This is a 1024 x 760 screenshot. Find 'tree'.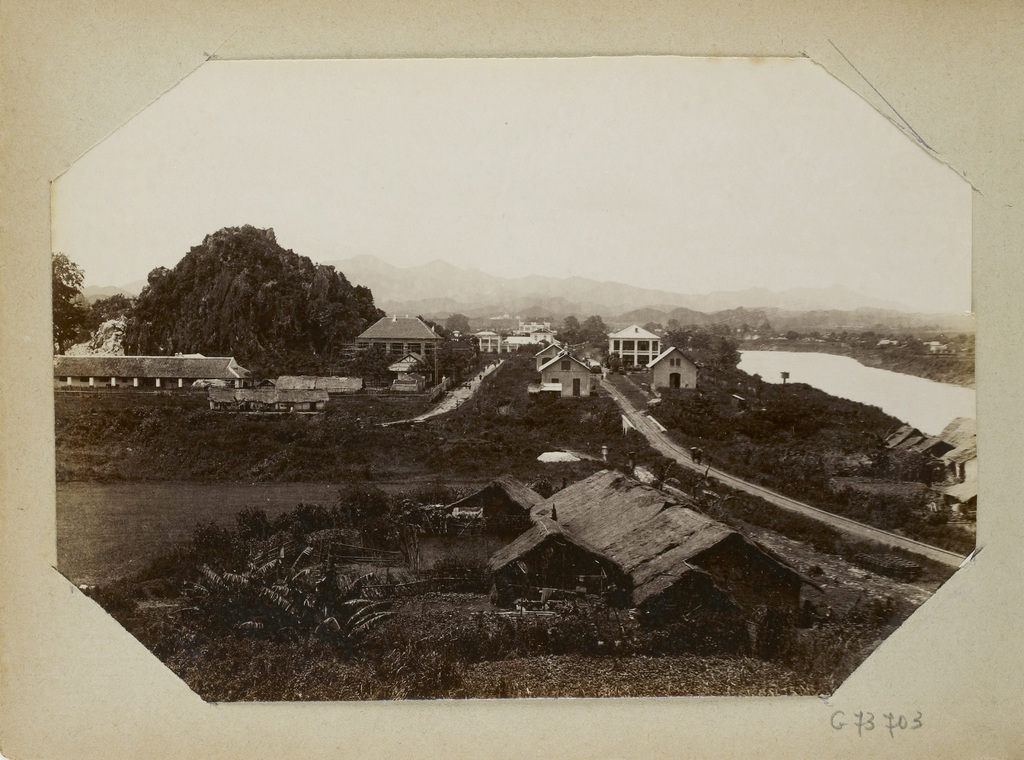
Bounding box: x1=108 y1=216 x2=384 y2=401.
